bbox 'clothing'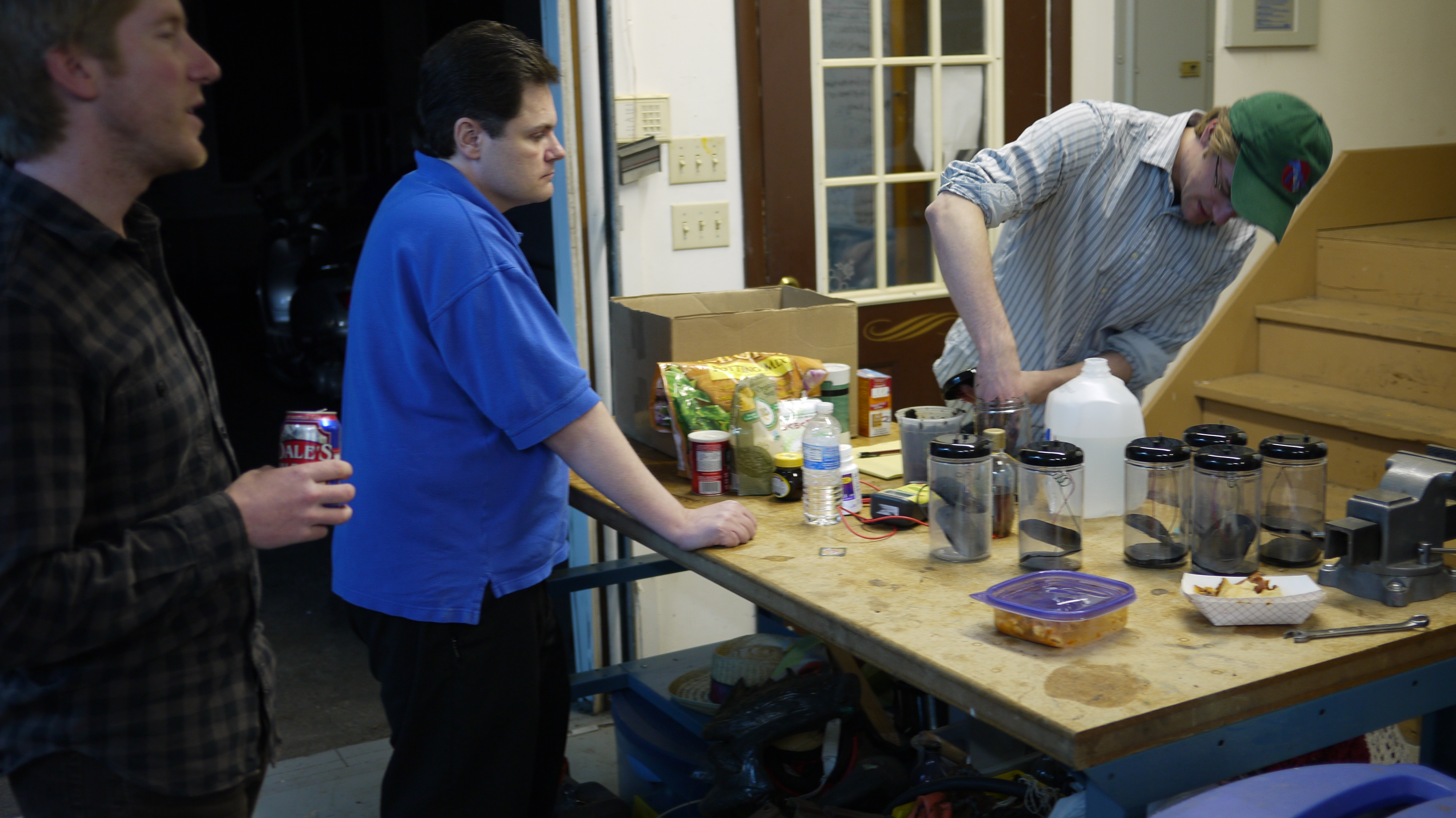
[x1=344, y1=36, x2=457, y2=154]
